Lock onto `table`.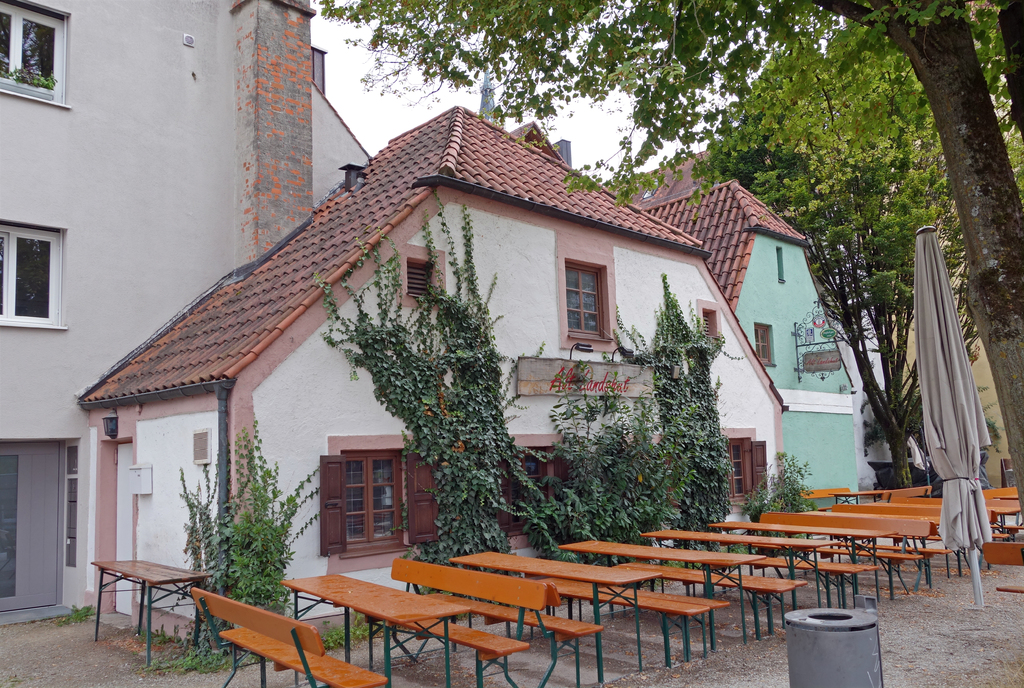
Locked: 710:522:879:612.
